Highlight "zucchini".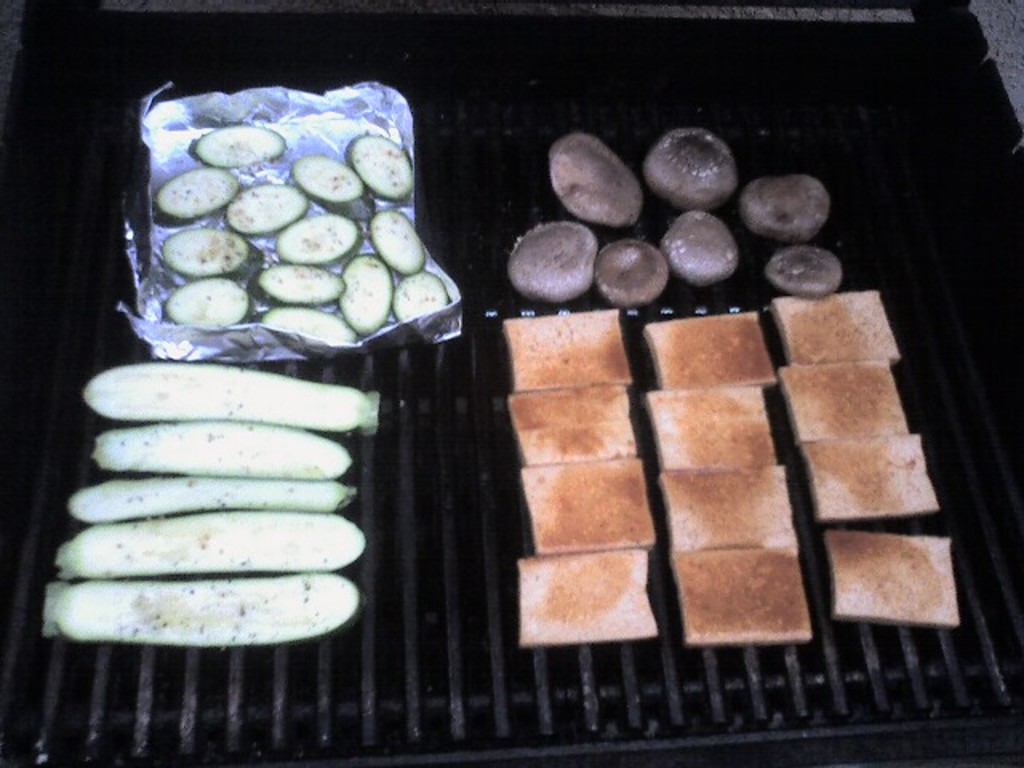
Highlighted region: <bbox>163, 227, 256, 286</bbox>.
